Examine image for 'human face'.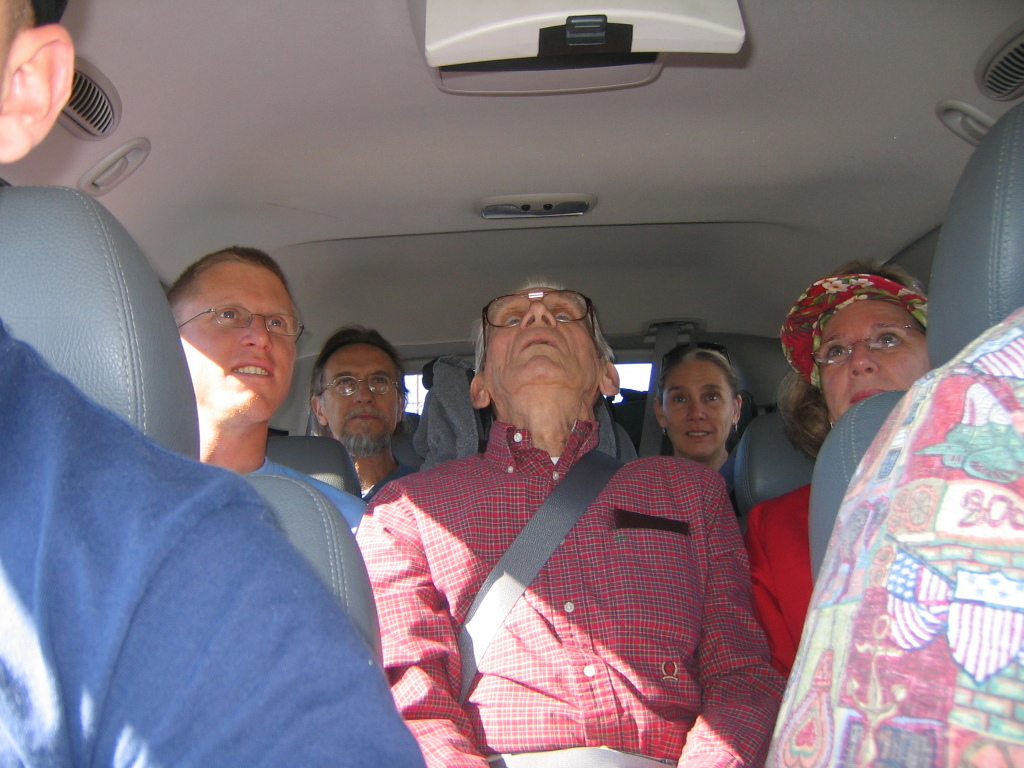
Examination result: (x1=486, y1=282, x2=604, y2=399).
